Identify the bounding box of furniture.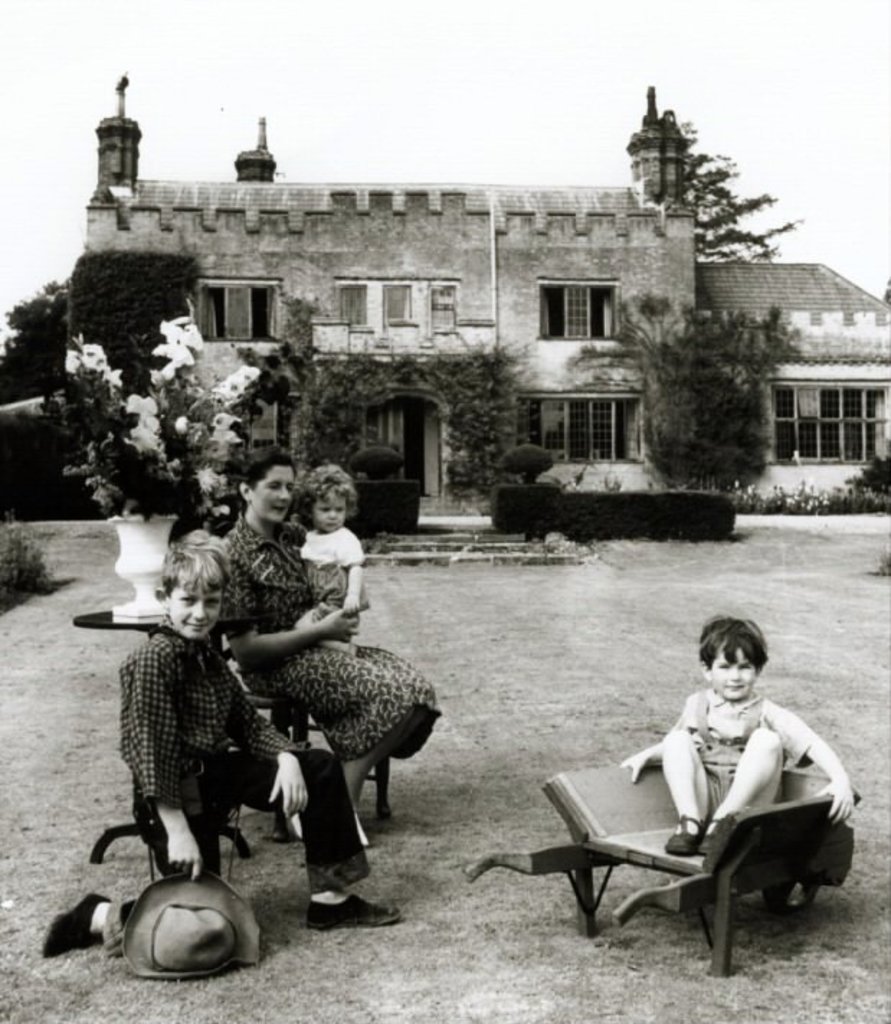
region(466, 763, 862, 974).
